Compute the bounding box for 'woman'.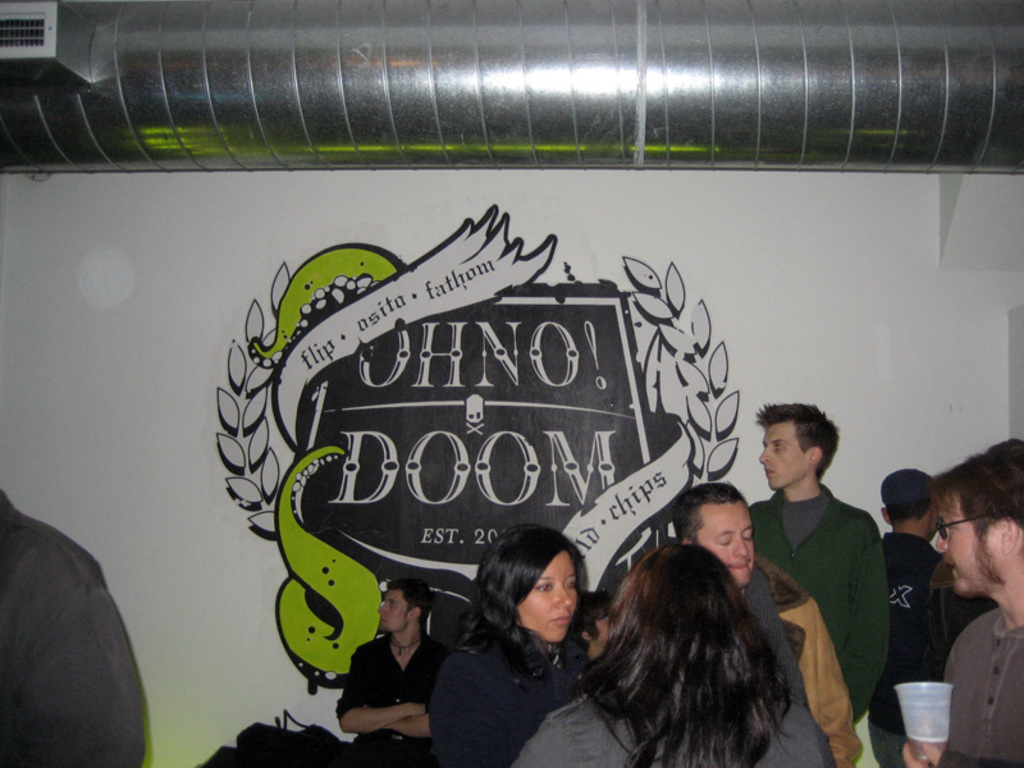
<region>428, 532, 620, 760</region>.
